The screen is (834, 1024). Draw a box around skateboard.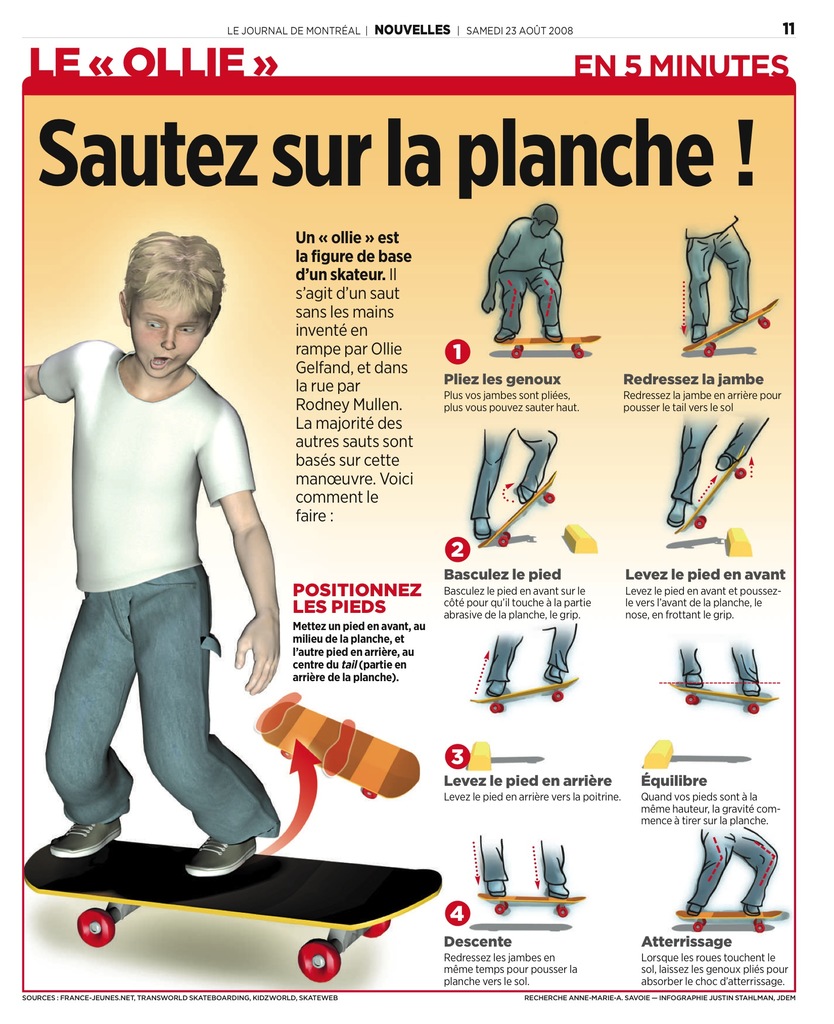
l=678, t=685, r=776, b=717.
